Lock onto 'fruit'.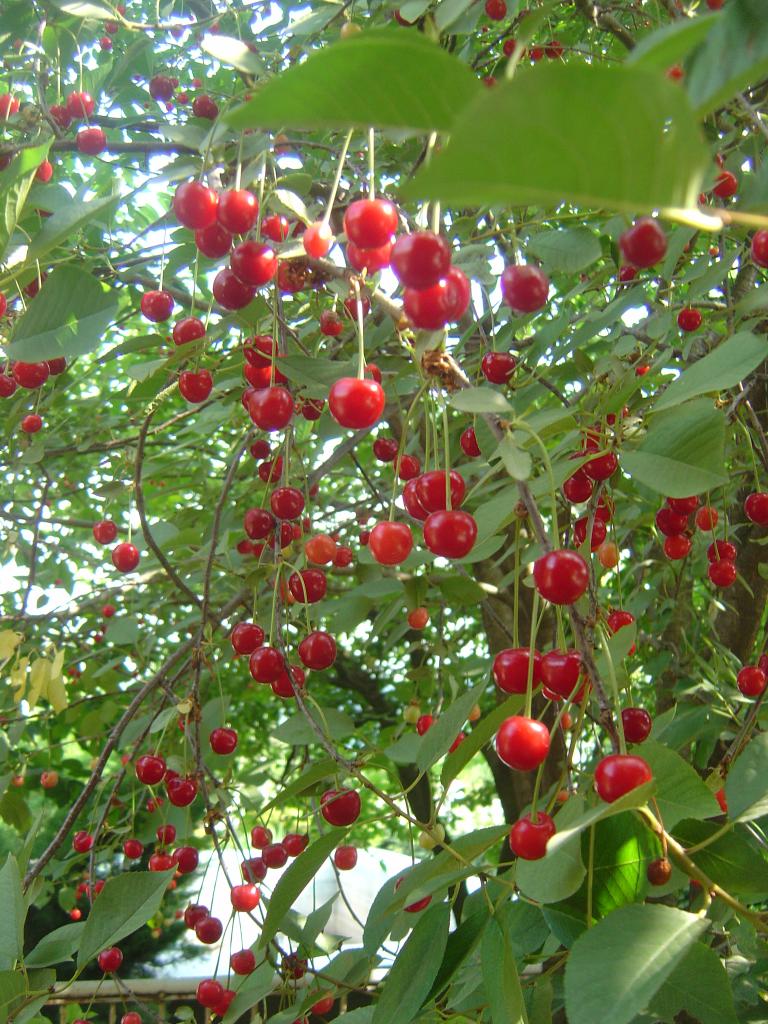
Locked: [left=113, top=538, right=141, bottom=572].
